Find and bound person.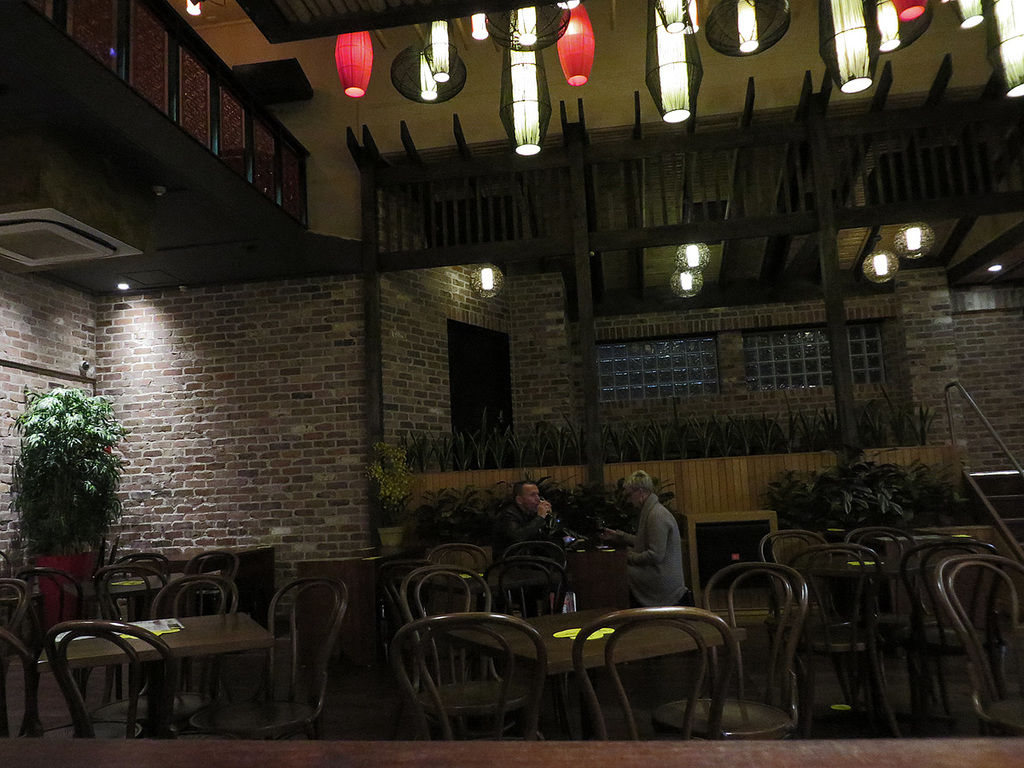
Bound: {"x1": 503, "y1": 483, "x2": 585, "y2": 608}.
